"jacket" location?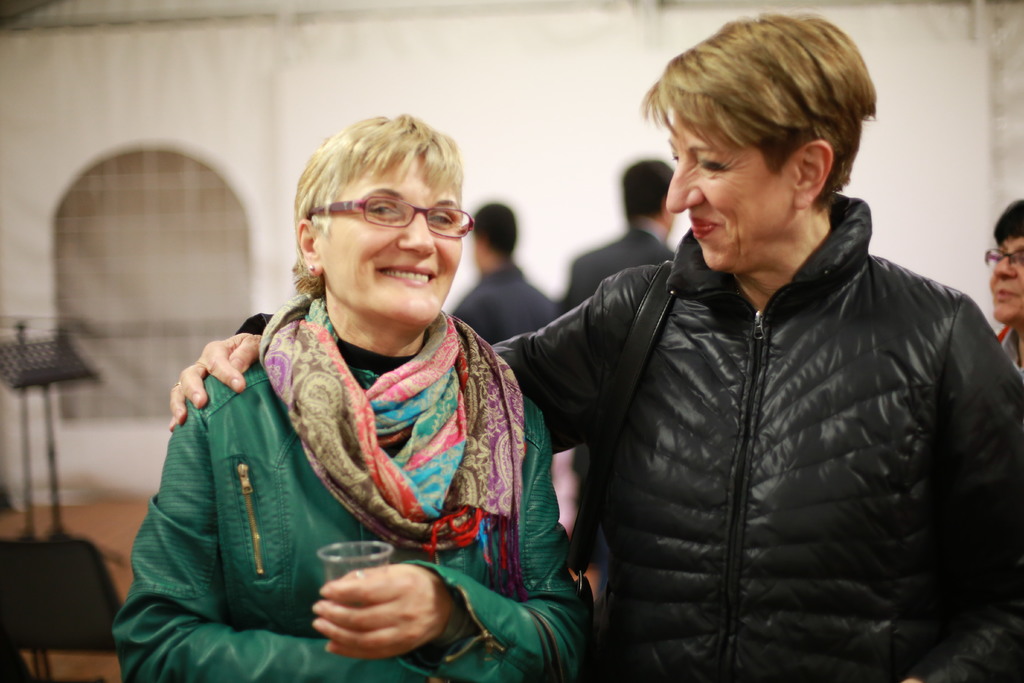
<bbox>566, 220, 673, 306</bbox>
